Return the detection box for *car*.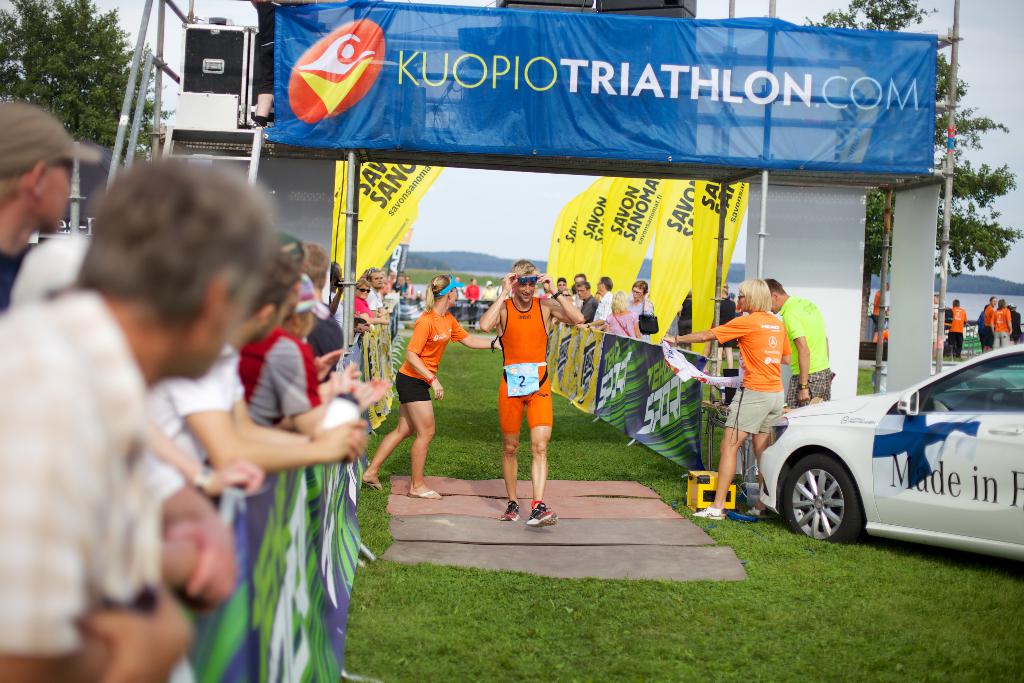
x1=945, y1=320, x2=979, y2=341.
